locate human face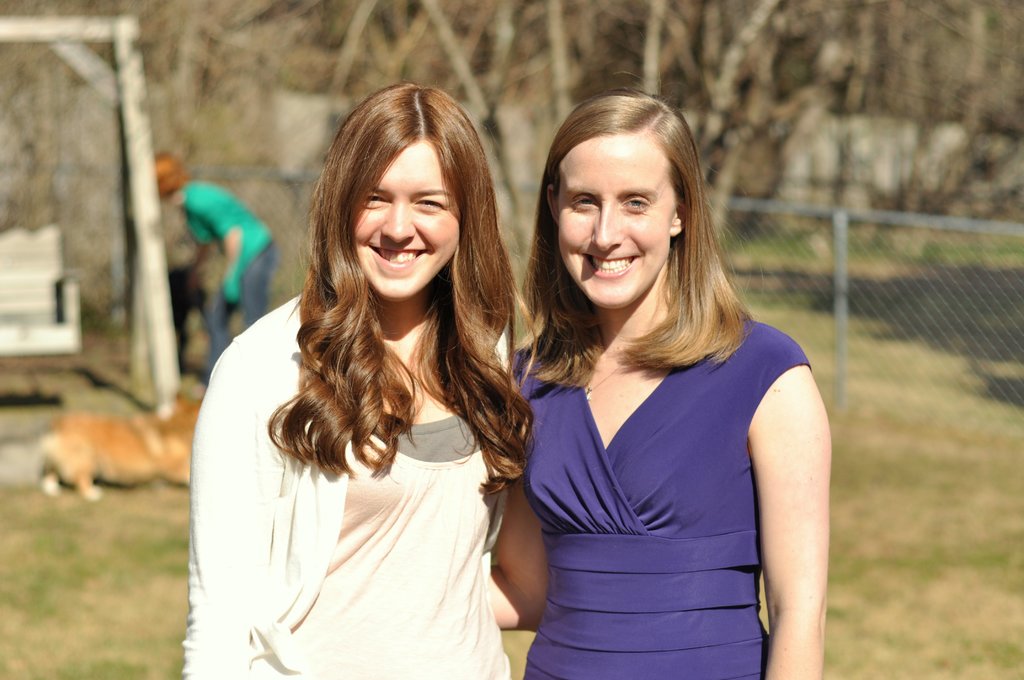
crop(340, 140, 459, 310)
